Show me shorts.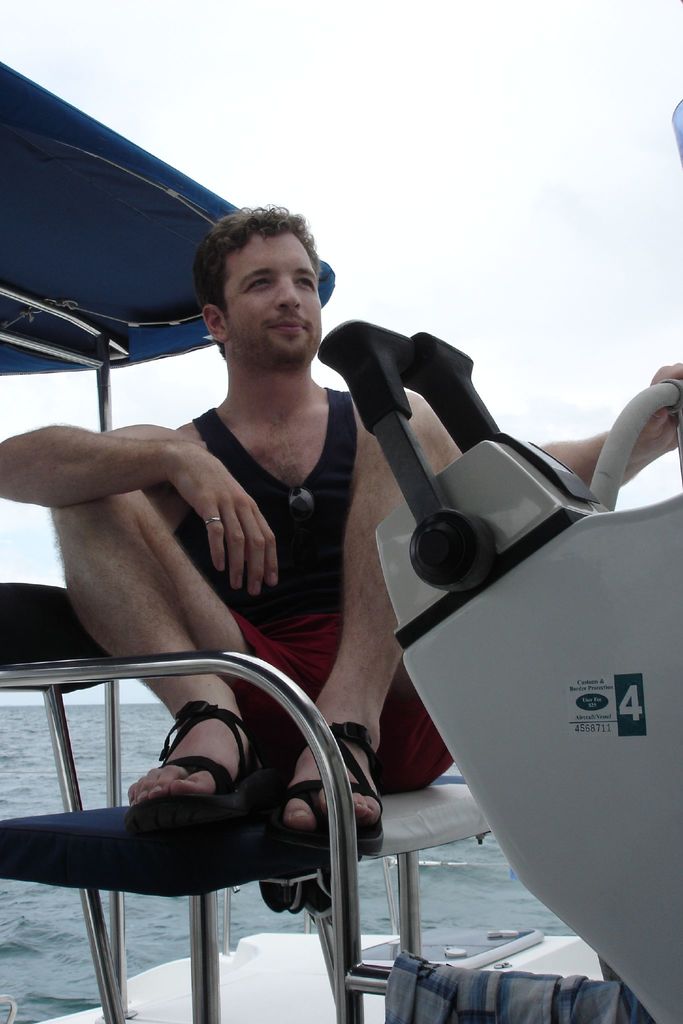
shorts is here: select_region(230, 607, 457, 794).
